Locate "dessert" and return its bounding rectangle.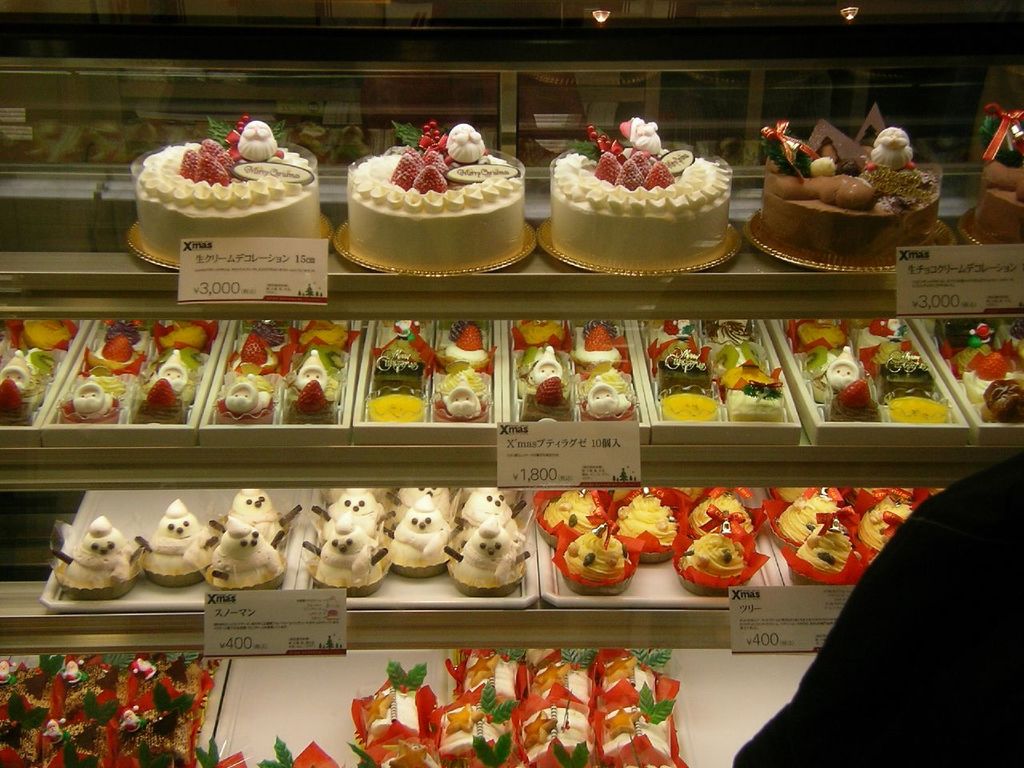
detection(451, 646, 514, 699).
